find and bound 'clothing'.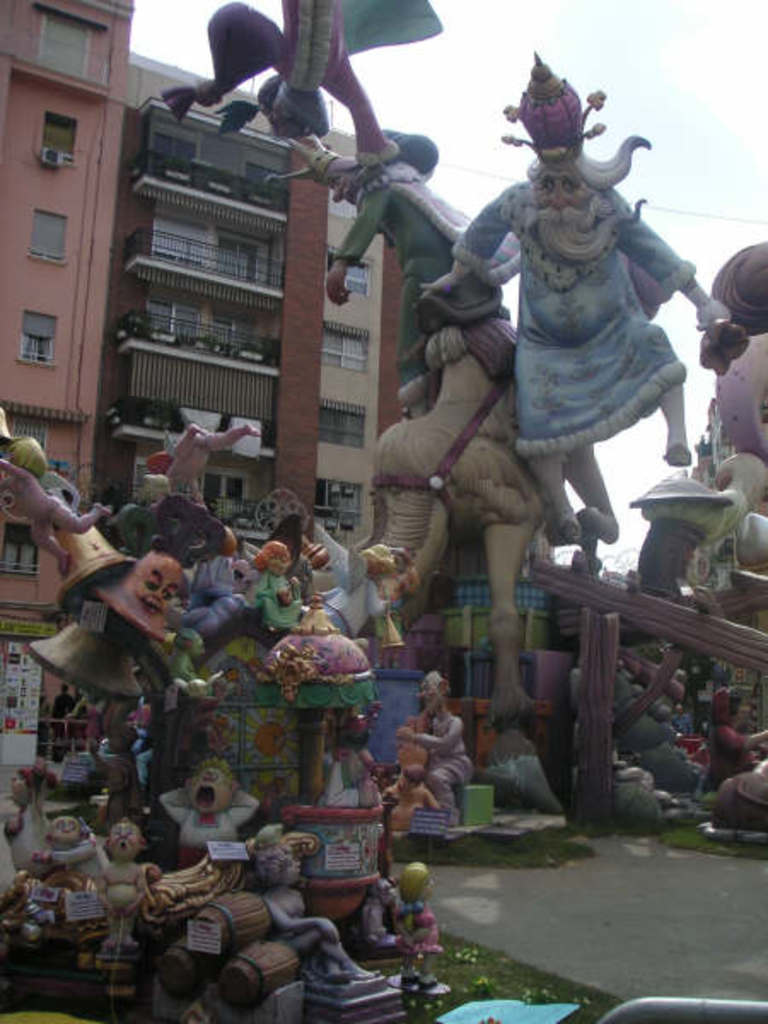
Bound: {"left": 449, "top": 176, "right": 693, "bottom": 456}.
